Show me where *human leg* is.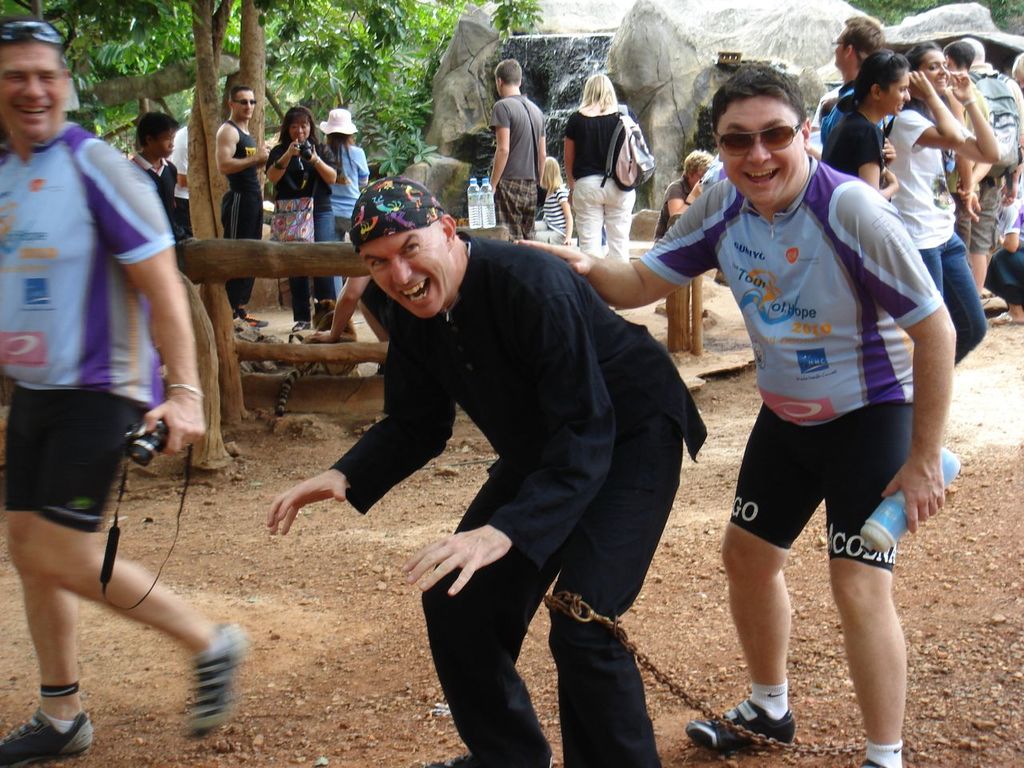
*human leg* is at <bbox>599, 178, 633, 255</bbox>.
